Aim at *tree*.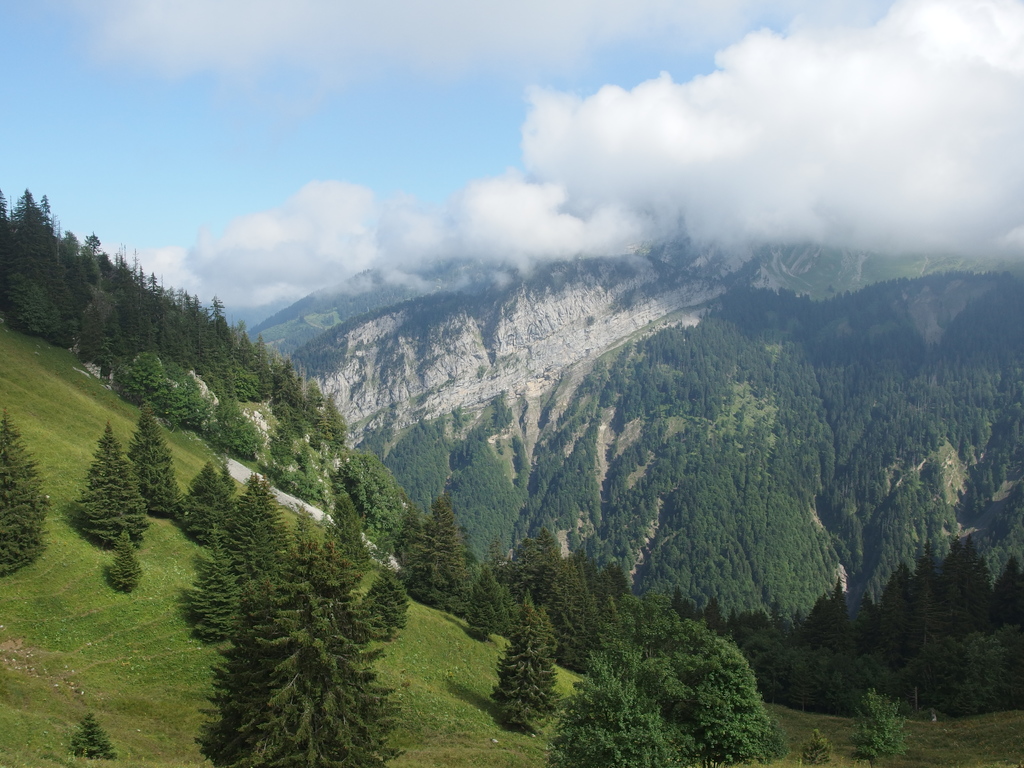
Aimed at bbox(788, 532, 1023, 726).
